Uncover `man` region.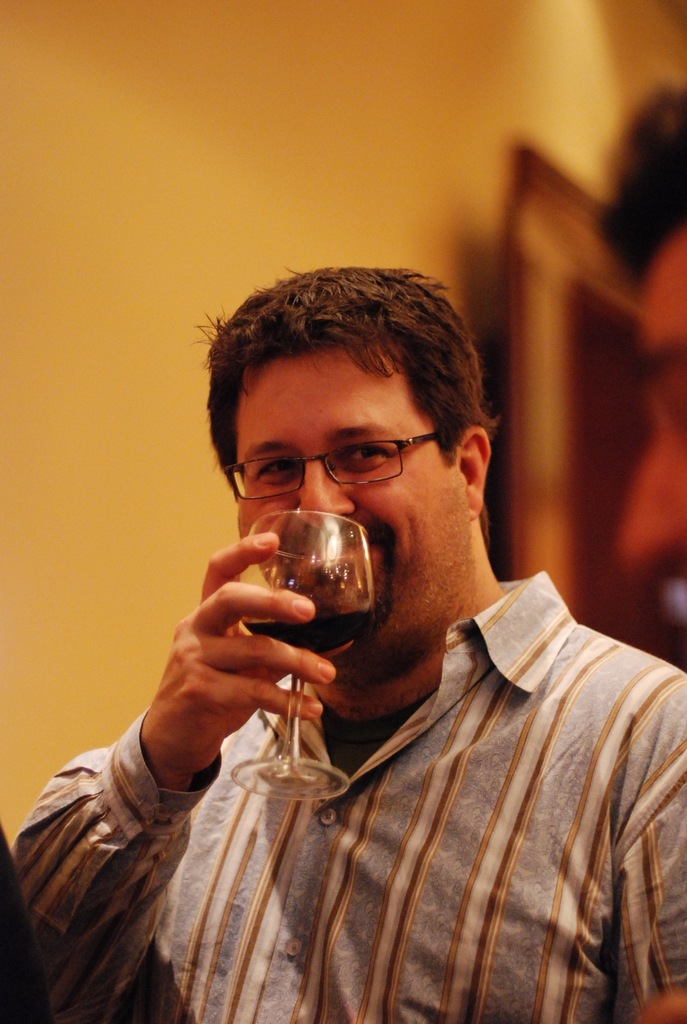
Uncovered: 10 261 686 1023.
